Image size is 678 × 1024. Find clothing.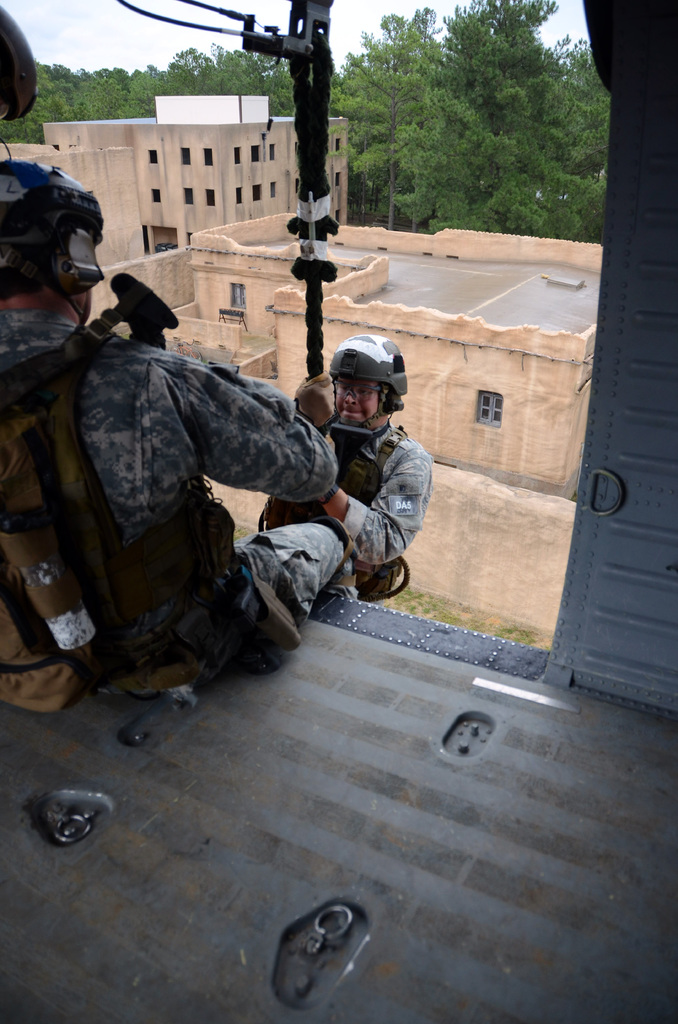
0, 307, 350, 700.
